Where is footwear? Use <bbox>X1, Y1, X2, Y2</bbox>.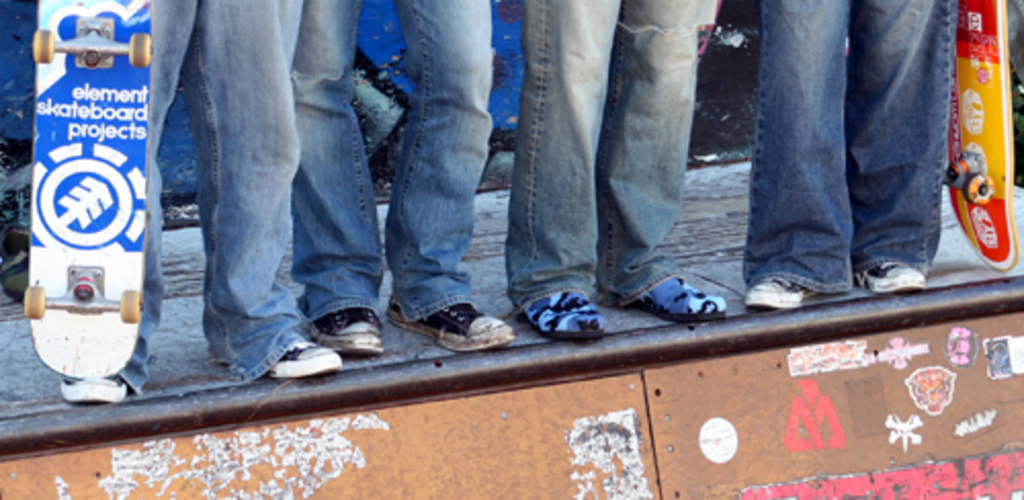
<bbox>862, 264, 928, 289</bbox>.
